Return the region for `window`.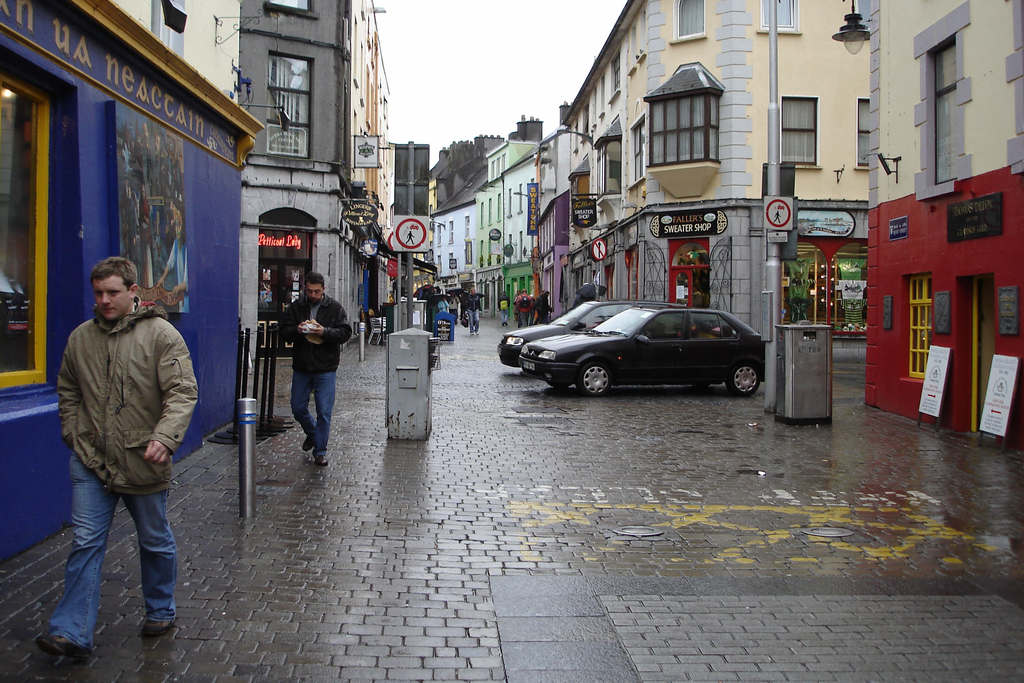
bbox(829, 240, 866, 332).
